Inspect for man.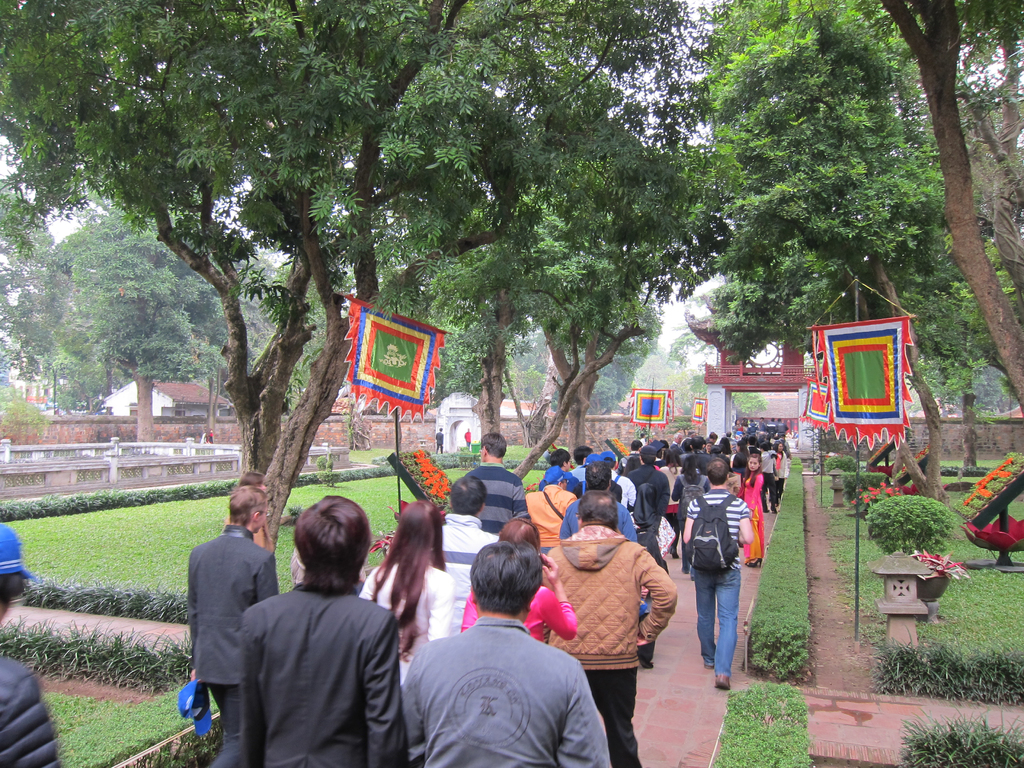
Inspection: crop(628, 440, 669, 534).
